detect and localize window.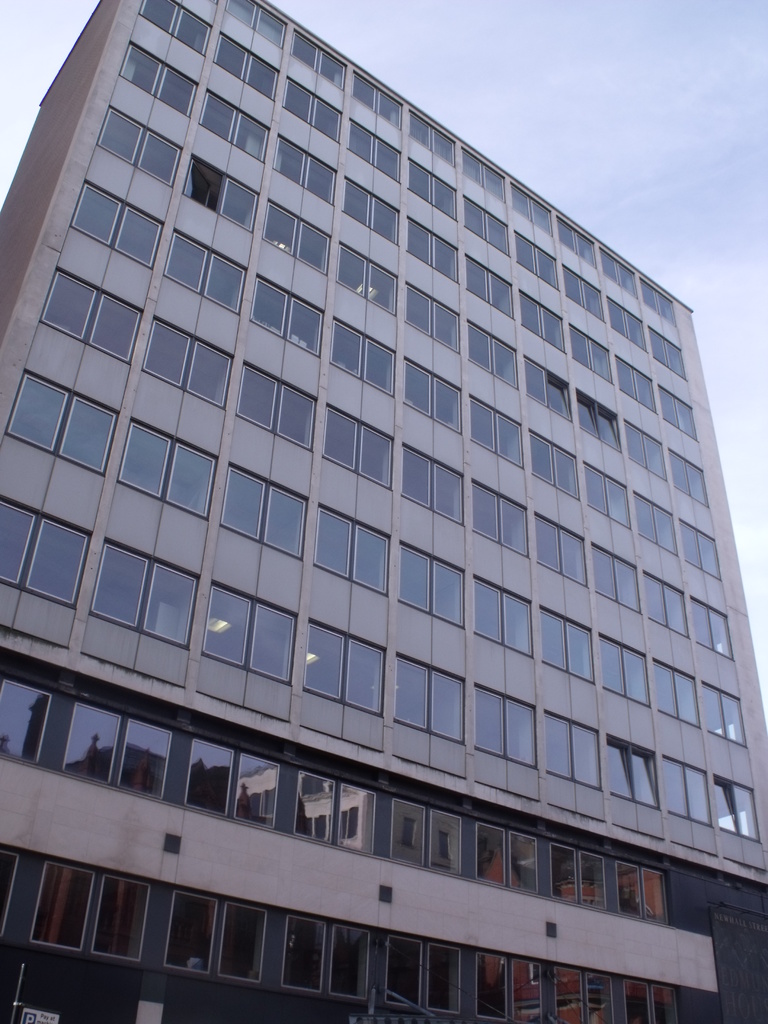
Localized at 277,915,323,991.
